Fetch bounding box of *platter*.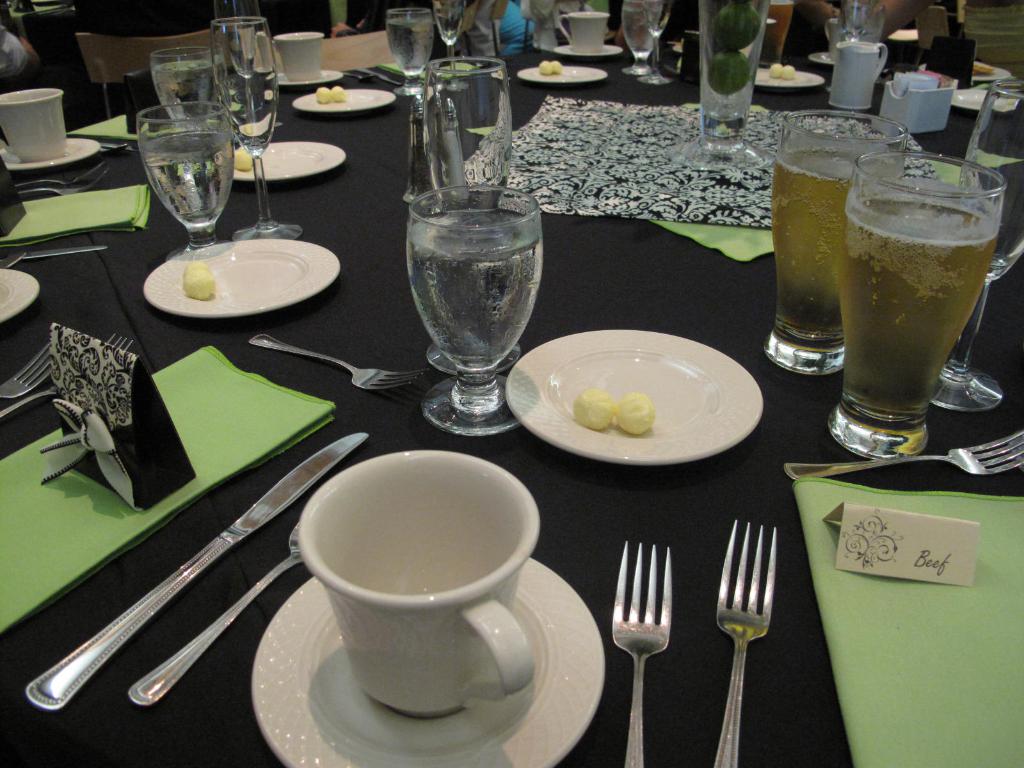
Bbox: (0,271,38,323).
